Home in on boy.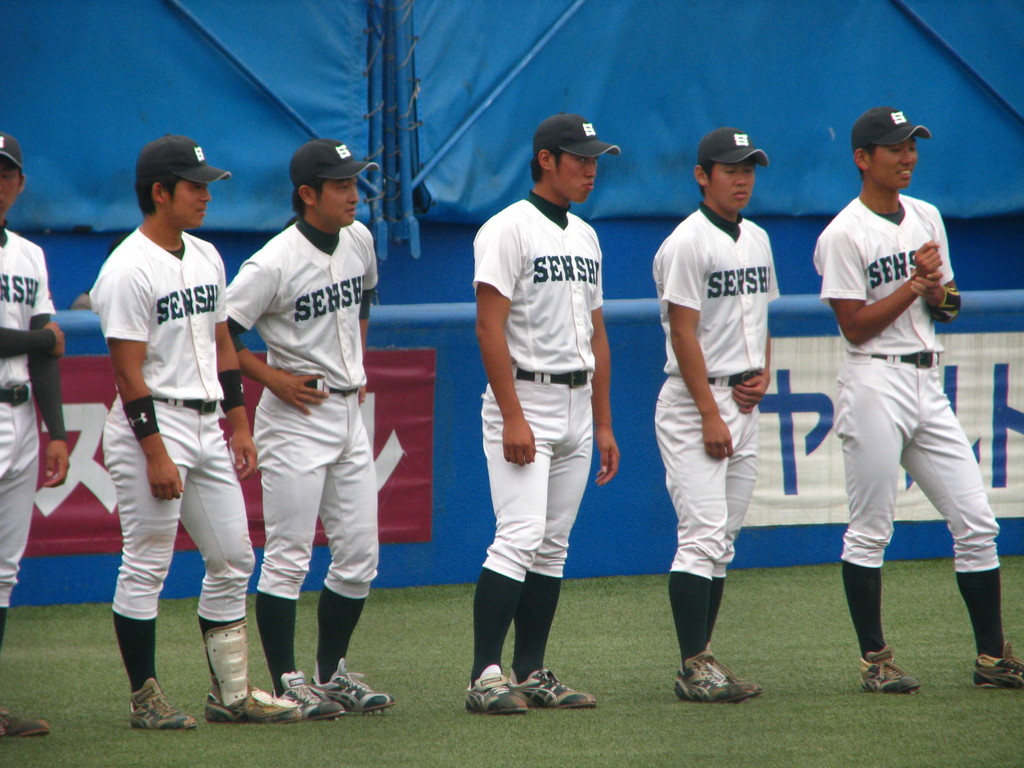
Homed in at Rect(92, 135, 293, 728).
